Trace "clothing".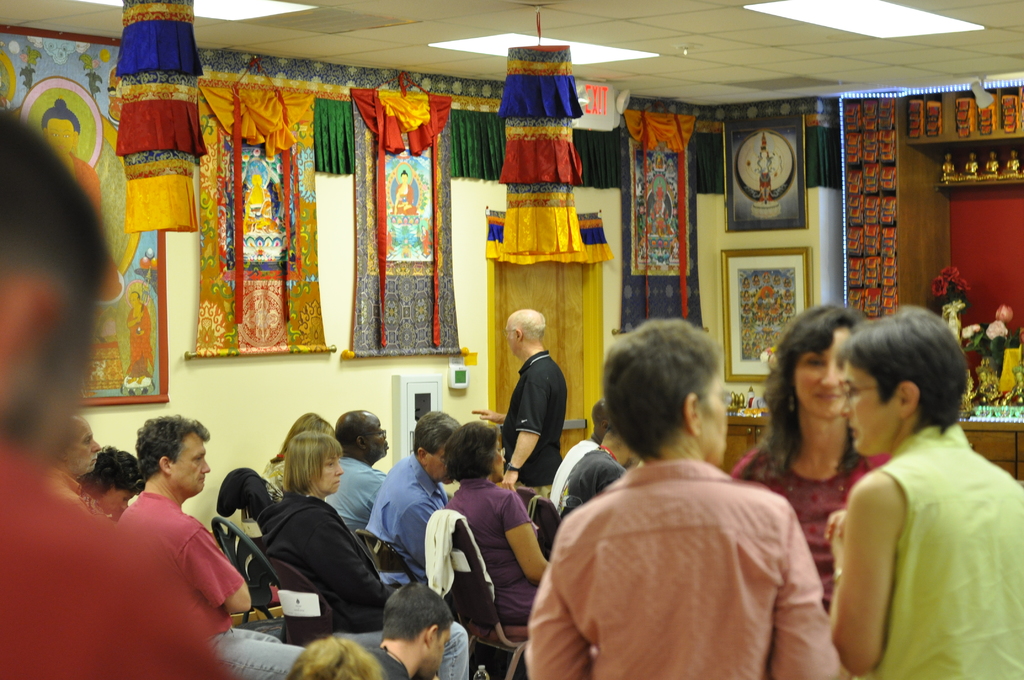
Traced to [495, 343, 578, 476].
